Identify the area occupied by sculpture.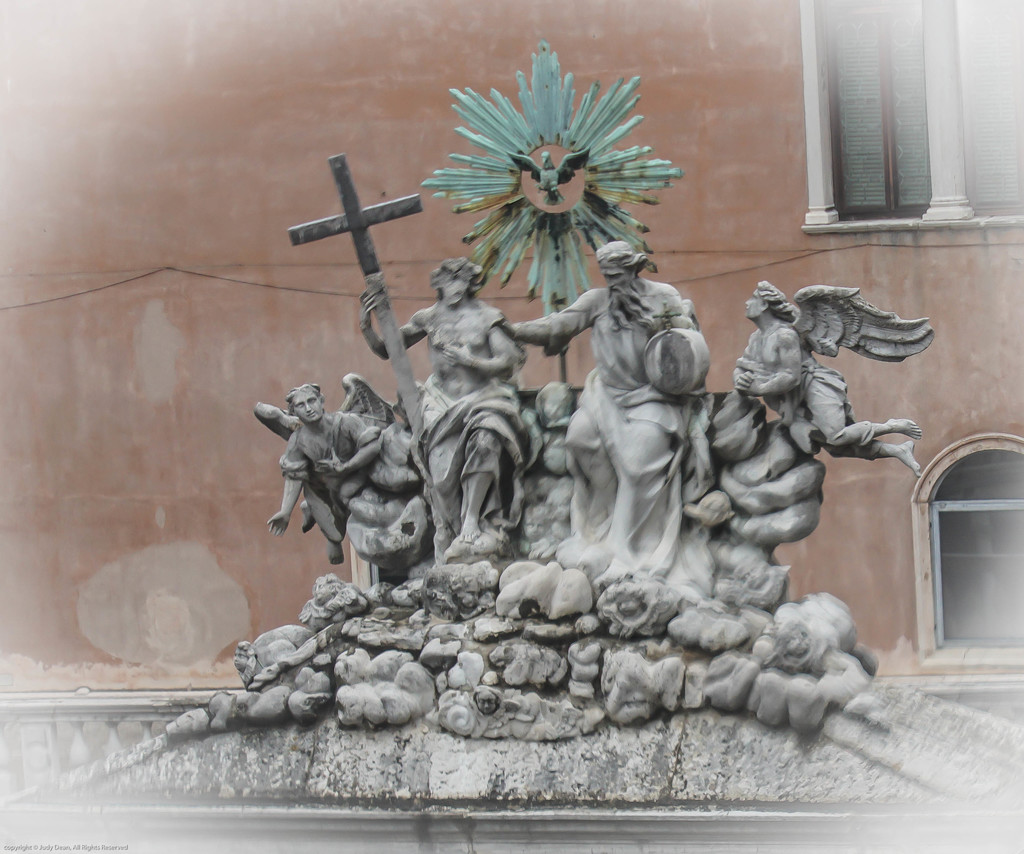
Area: detection(284, 151, 542, 553).
